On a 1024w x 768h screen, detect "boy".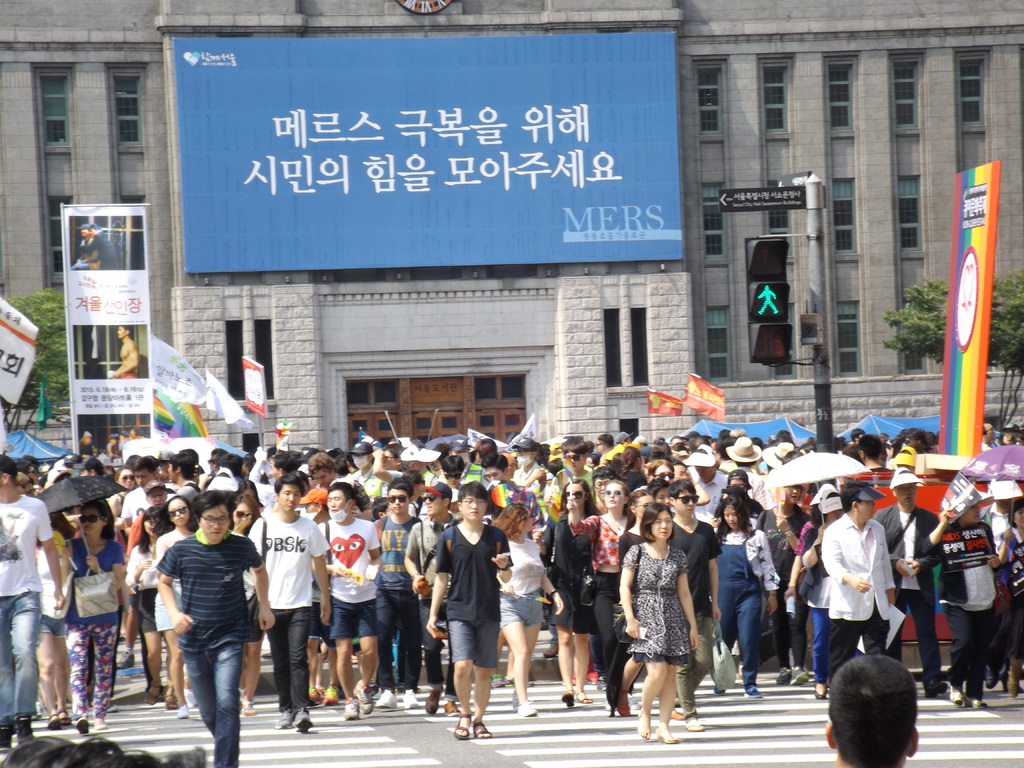
{"left": 313, "top": 481, "right": 382, "bottom": 721}.
